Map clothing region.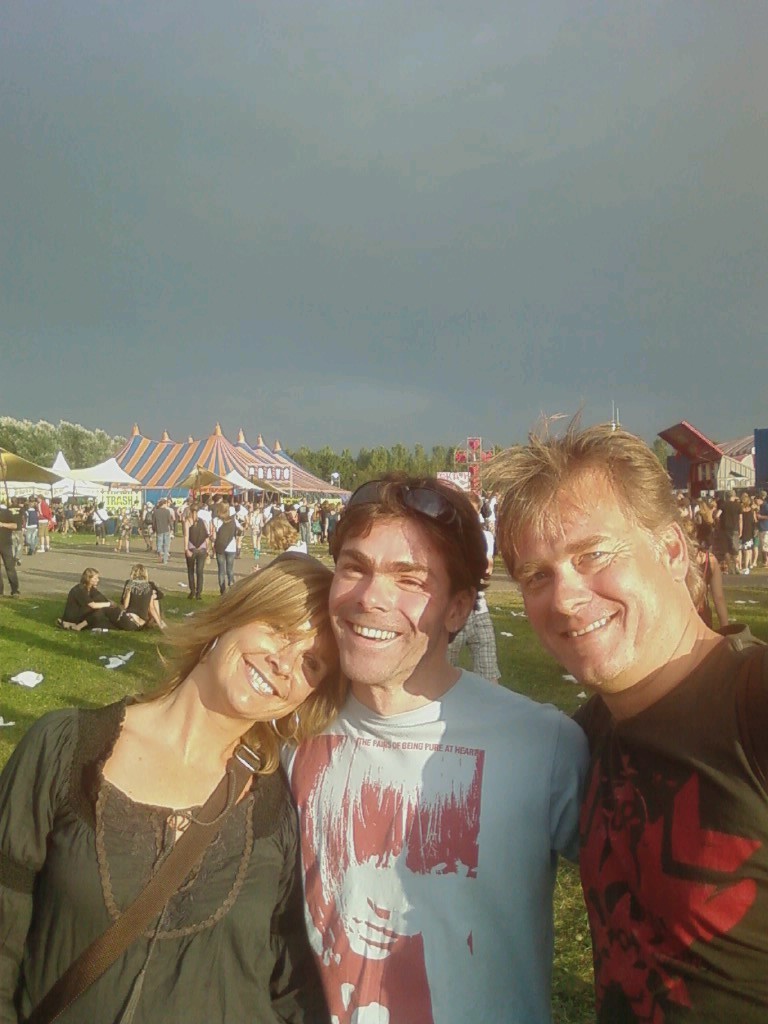
Mapped to [x1=0, y1=691, x2=348, y2=1023].
